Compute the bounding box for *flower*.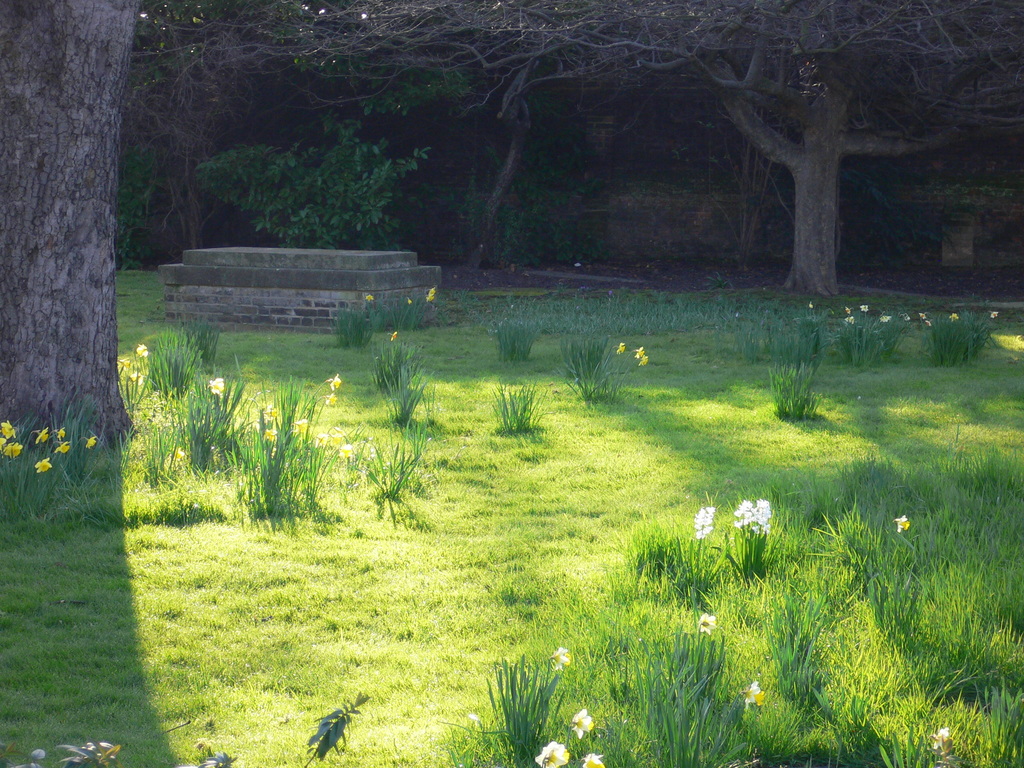
left=57, top=426, right=66, bottom=439.
